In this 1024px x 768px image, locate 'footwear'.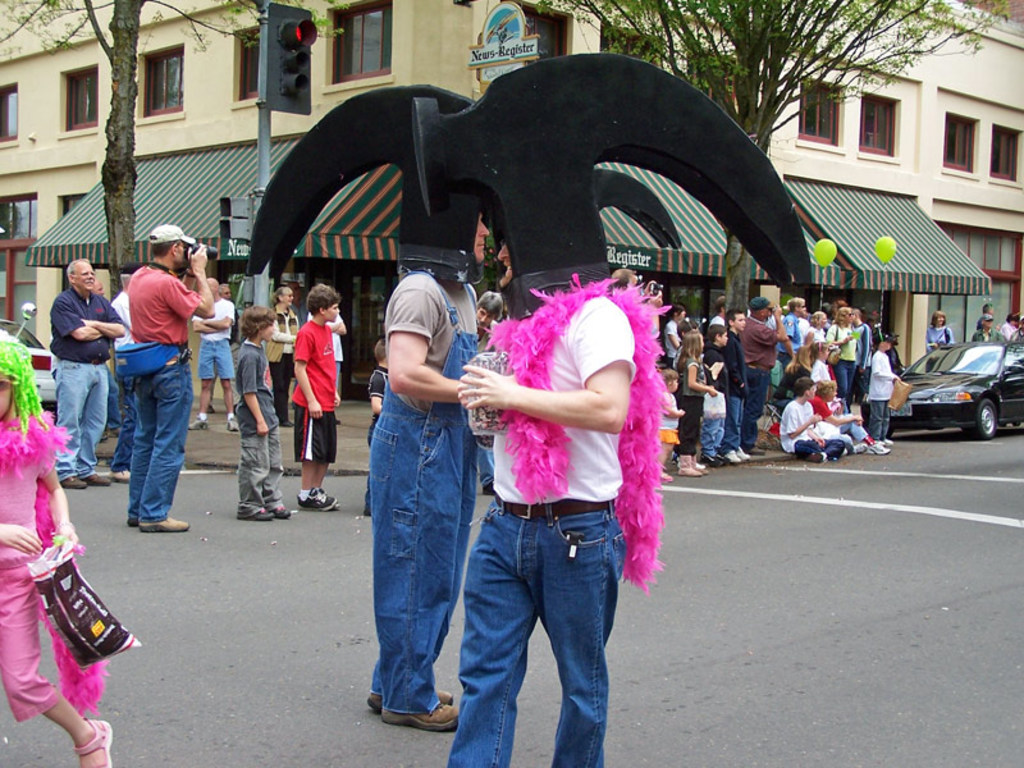
Bounding box: x1=269 y1=503 x2=289 y2=521.
